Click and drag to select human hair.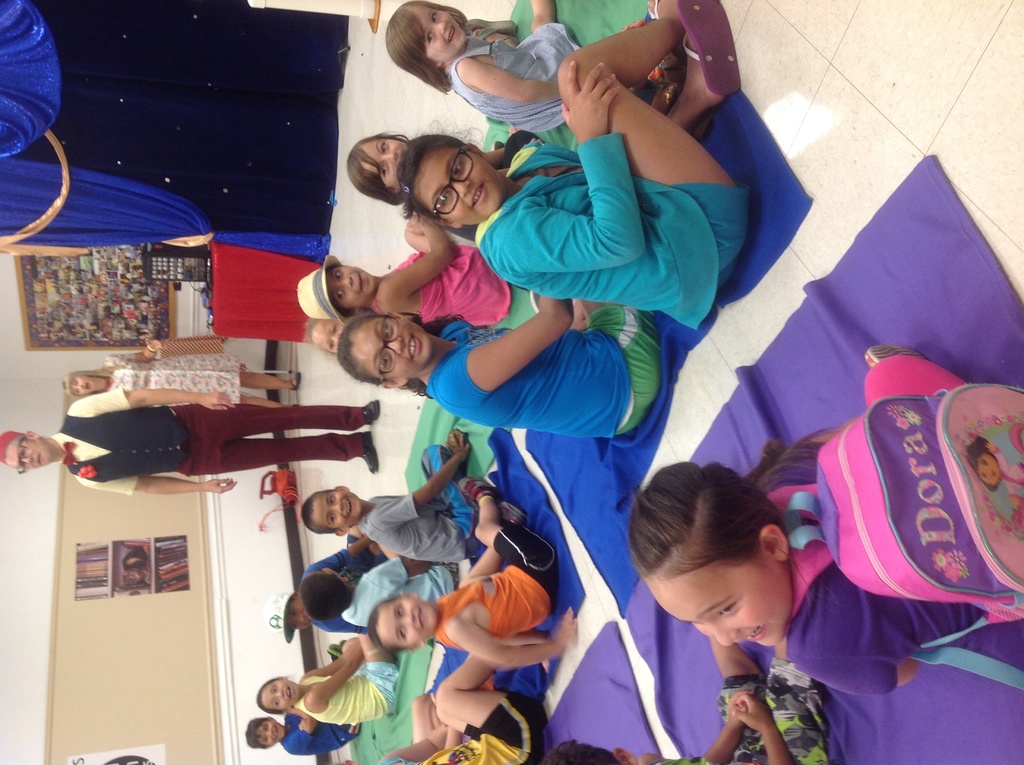
Selection: 344, 129, 407, 209.
